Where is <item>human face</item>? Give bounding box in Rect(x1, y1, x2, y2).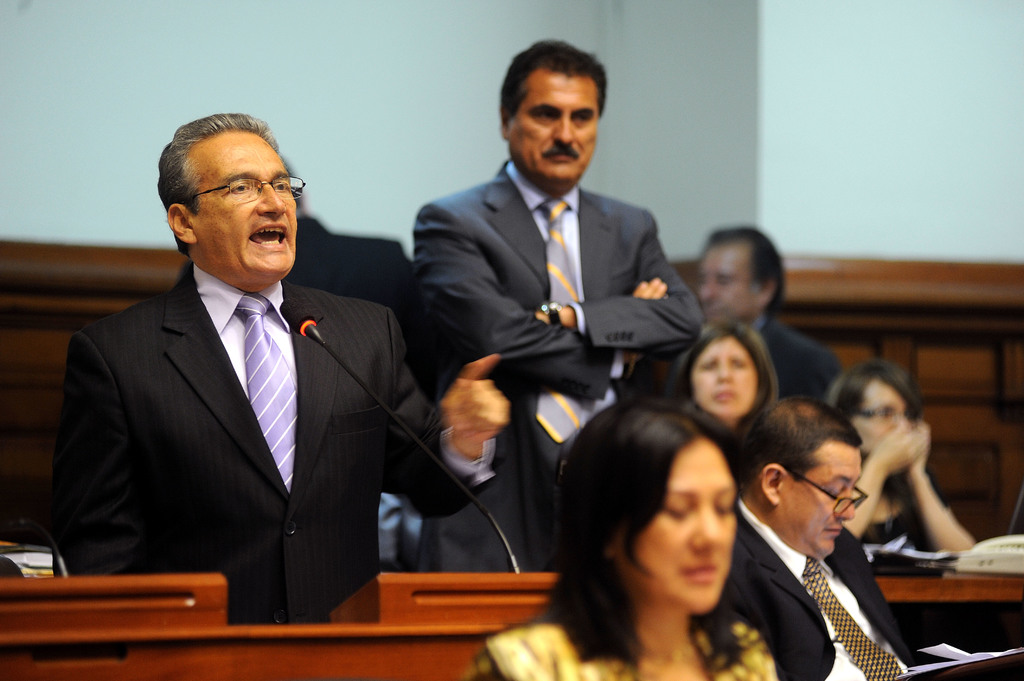
Rect(788, 453, 860, 556).
